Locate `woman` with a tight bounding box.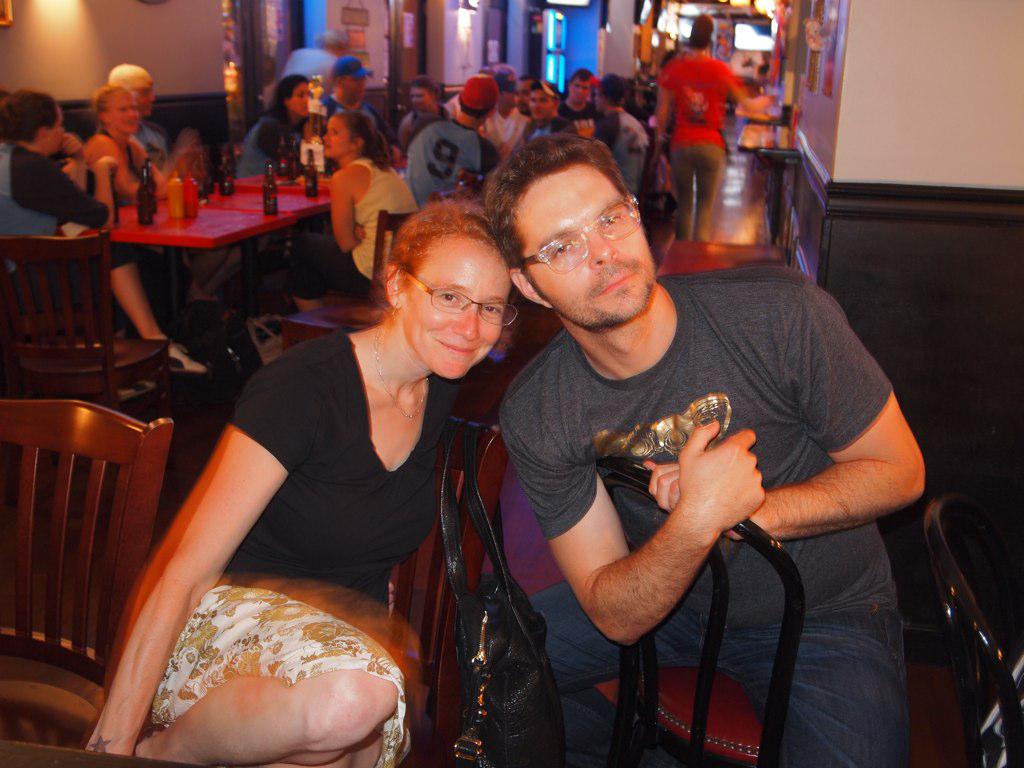
[155, 156, 557, 767].
